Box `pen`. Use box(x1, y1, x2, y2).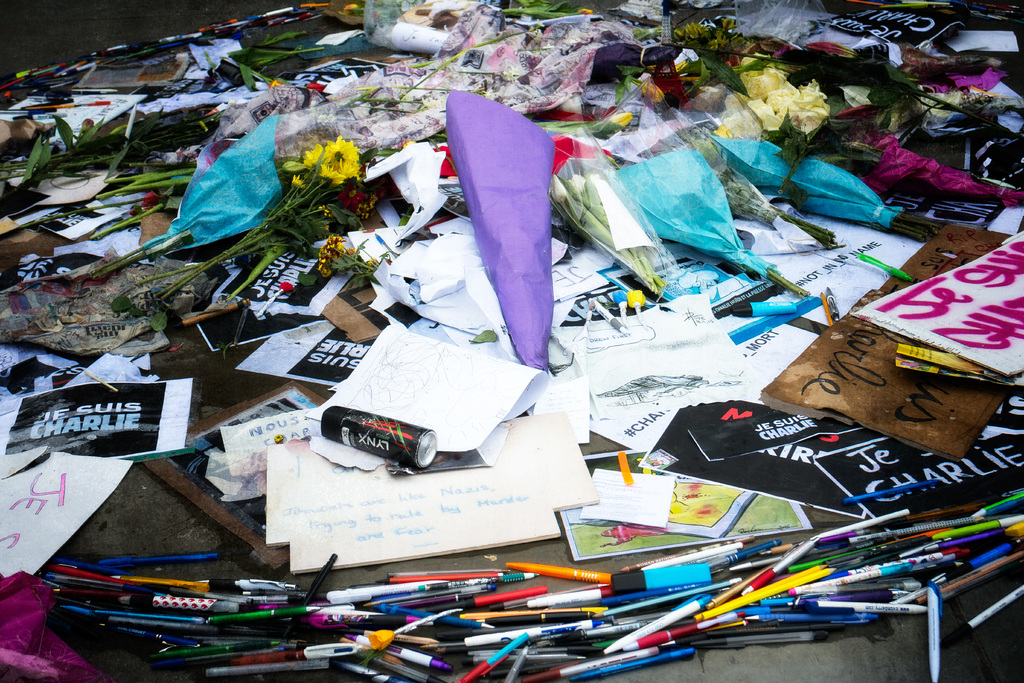
box(731, 302, 805, 317).
